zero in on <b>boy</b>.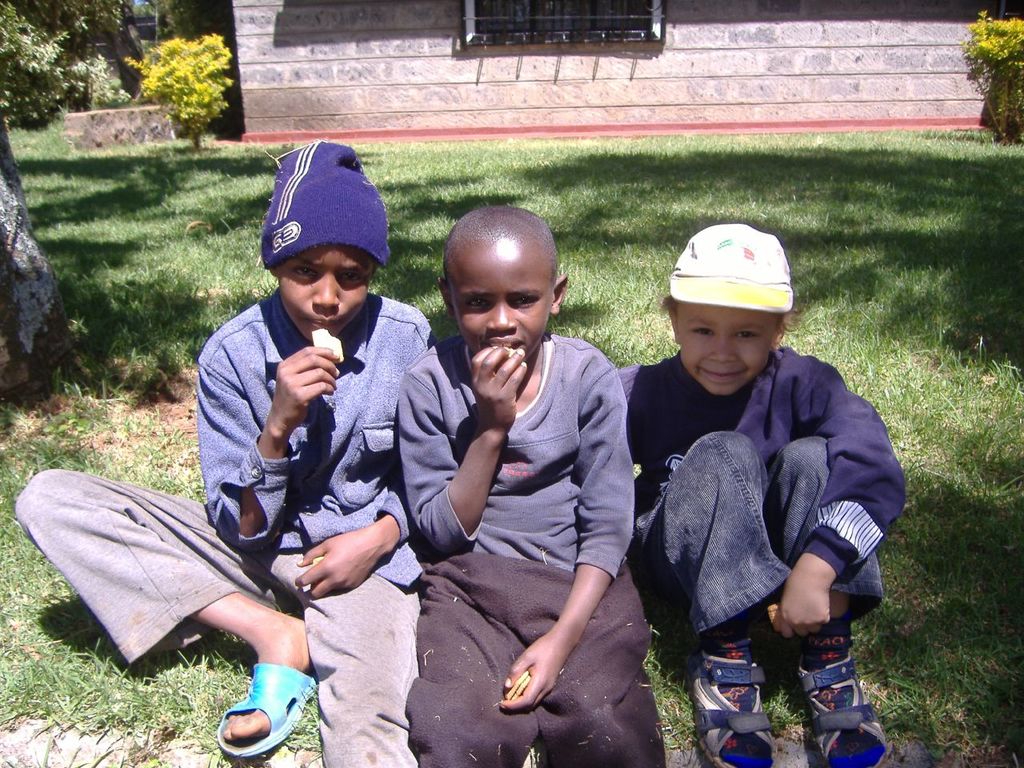
Zeroed in: Rect(617, 222, 906, 767).
